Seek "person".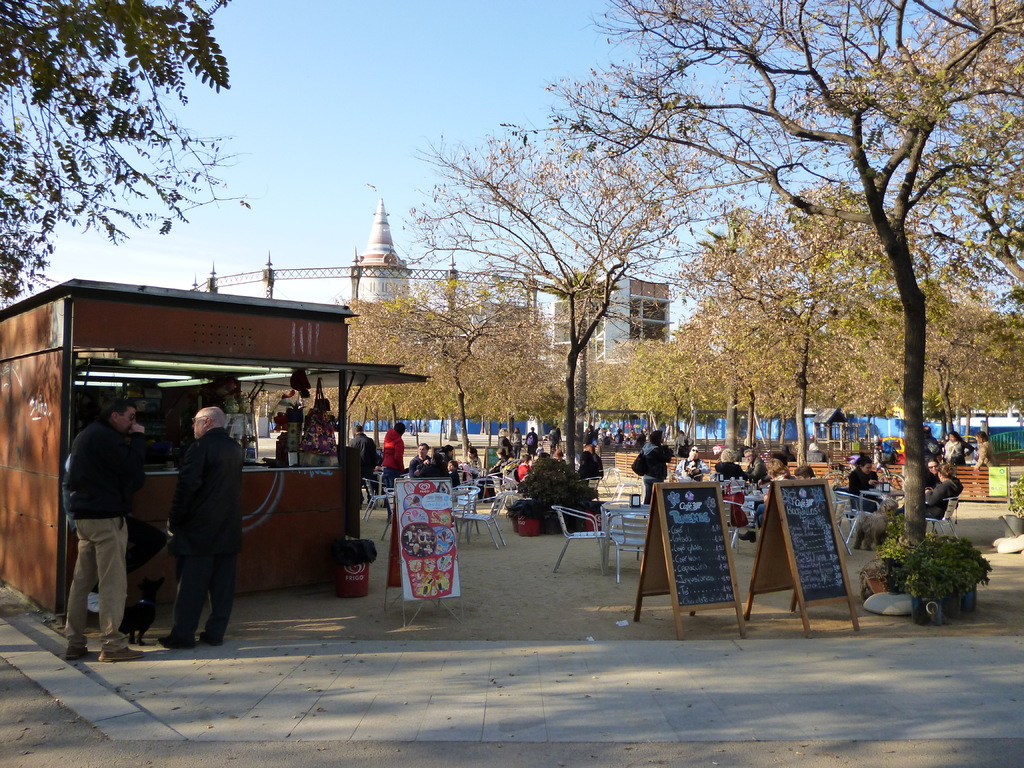
left=509, top=425, right=522, bottom=449.
